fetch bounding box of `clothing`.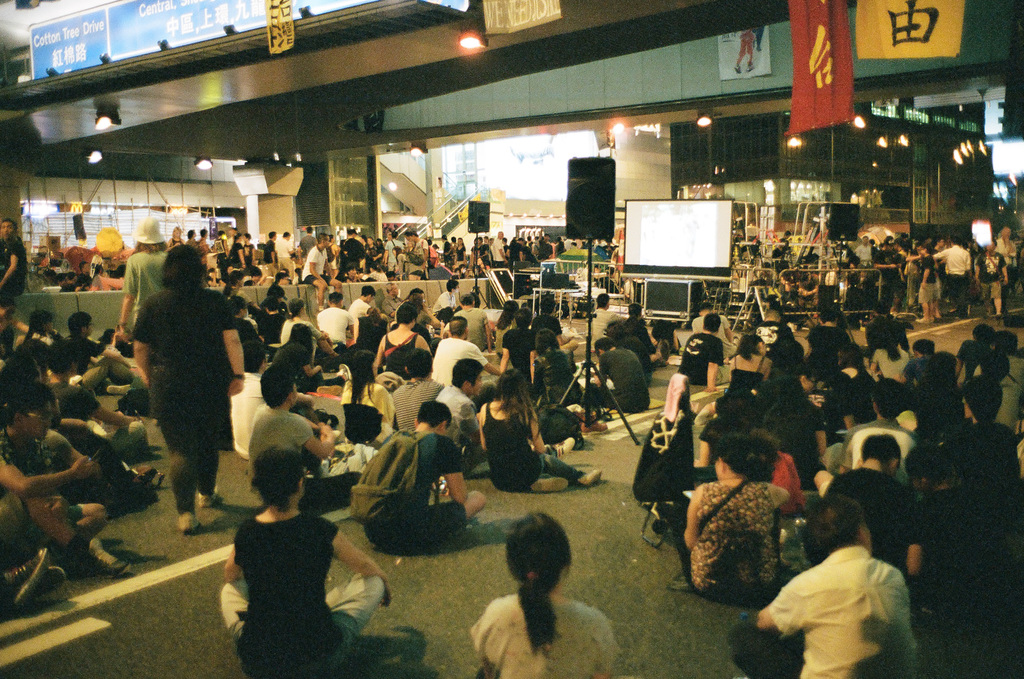
Bbox: box=[472, 594, 614, 678].
